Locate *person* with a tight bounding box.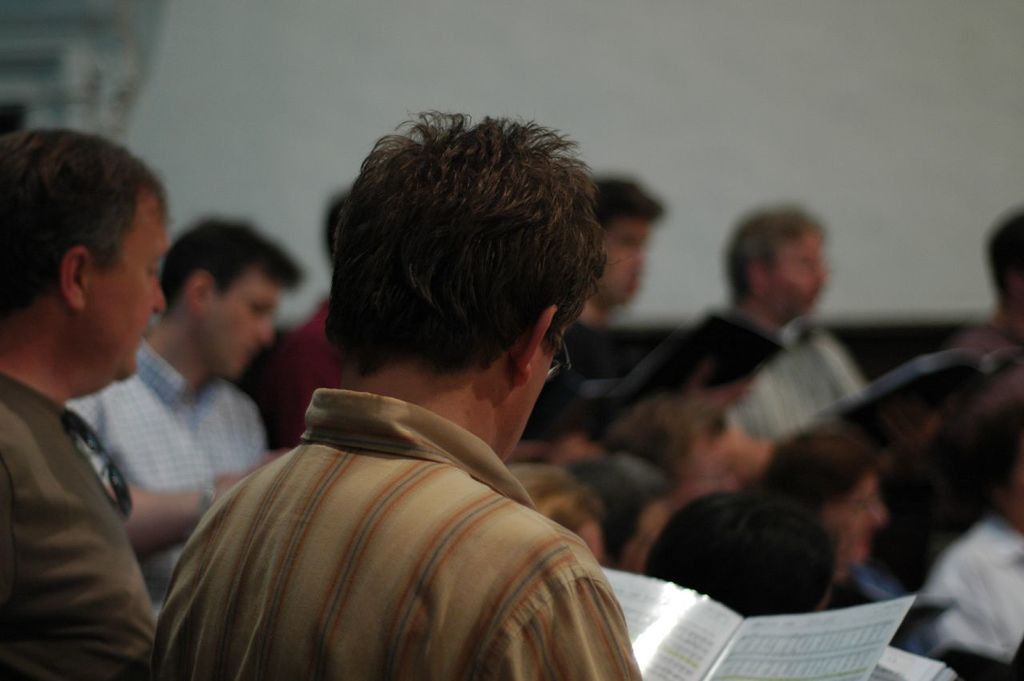
[x1=146, y1=113, x2=662, y2=680].
